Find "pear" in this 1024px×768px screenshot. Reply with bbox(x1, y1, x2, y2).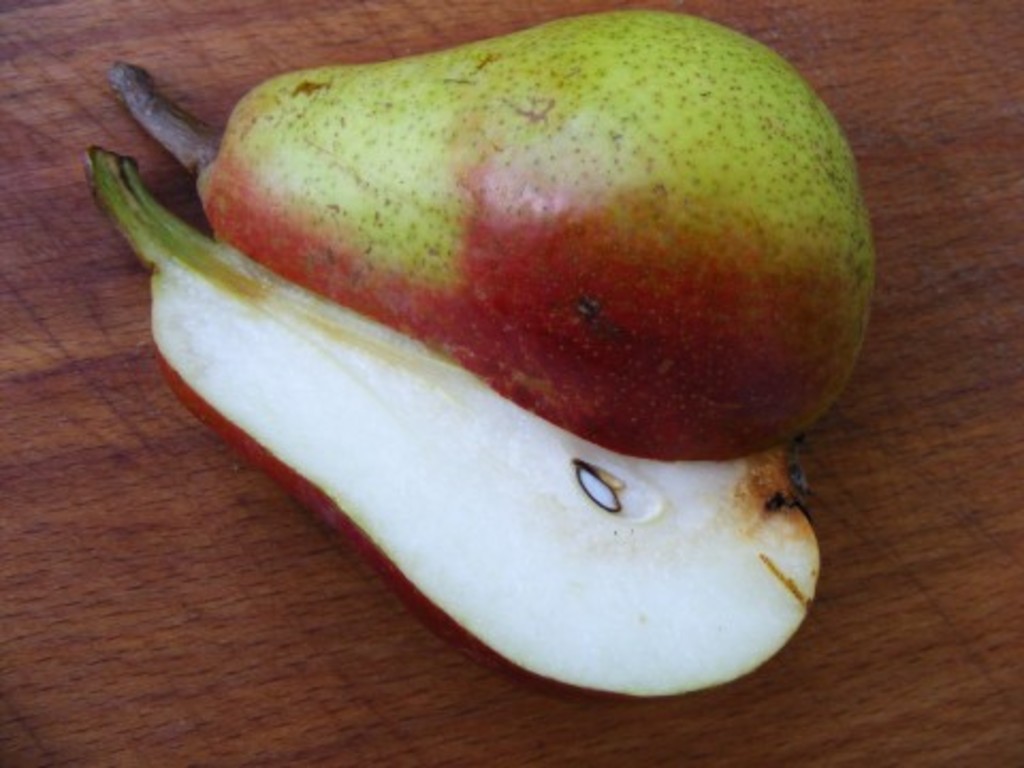
bbox(143, 241, 821, 706).
